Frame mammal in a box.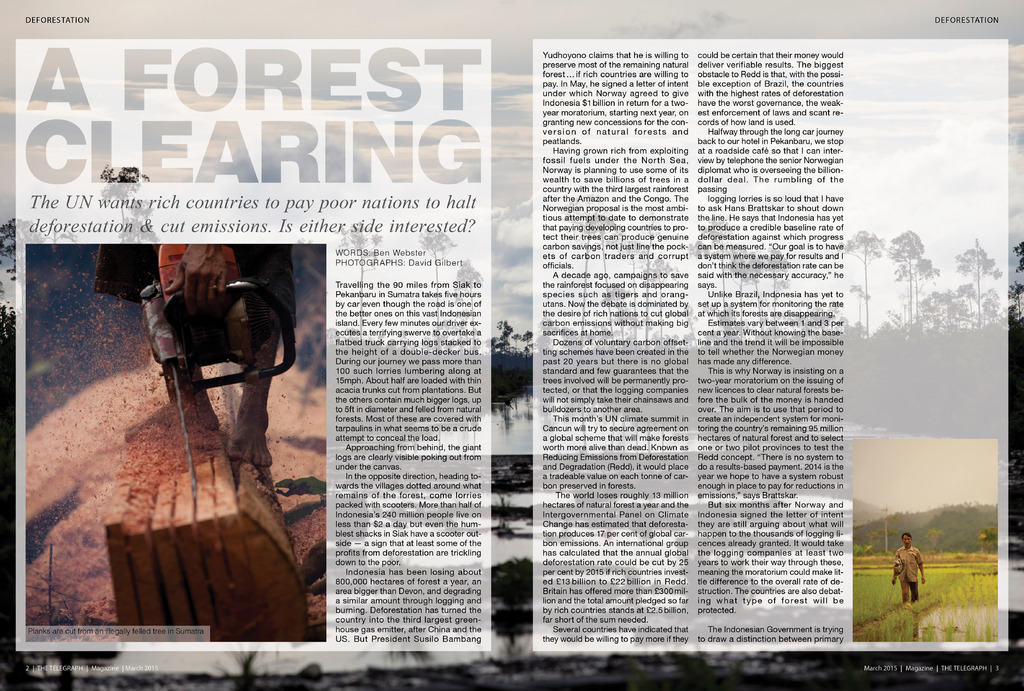
{"left": 888, "top": 532, "right": 924, "bottom": 607}.
